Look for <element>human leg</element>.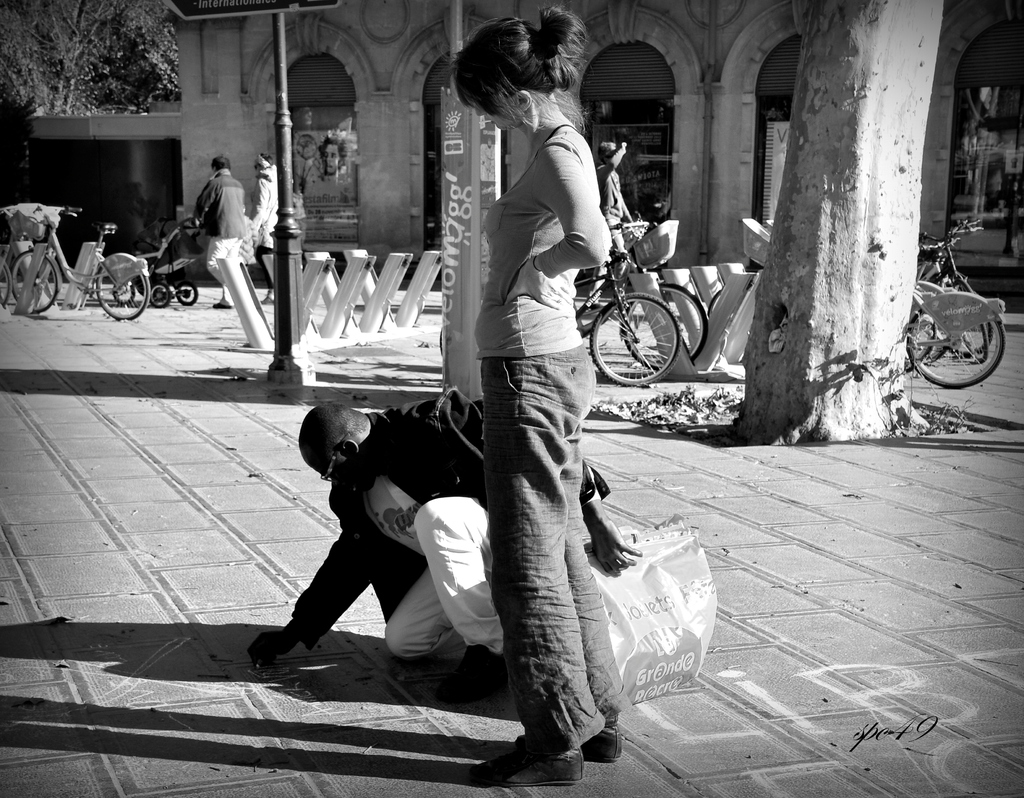
Found: Rect(468, 375, 588, 776).
